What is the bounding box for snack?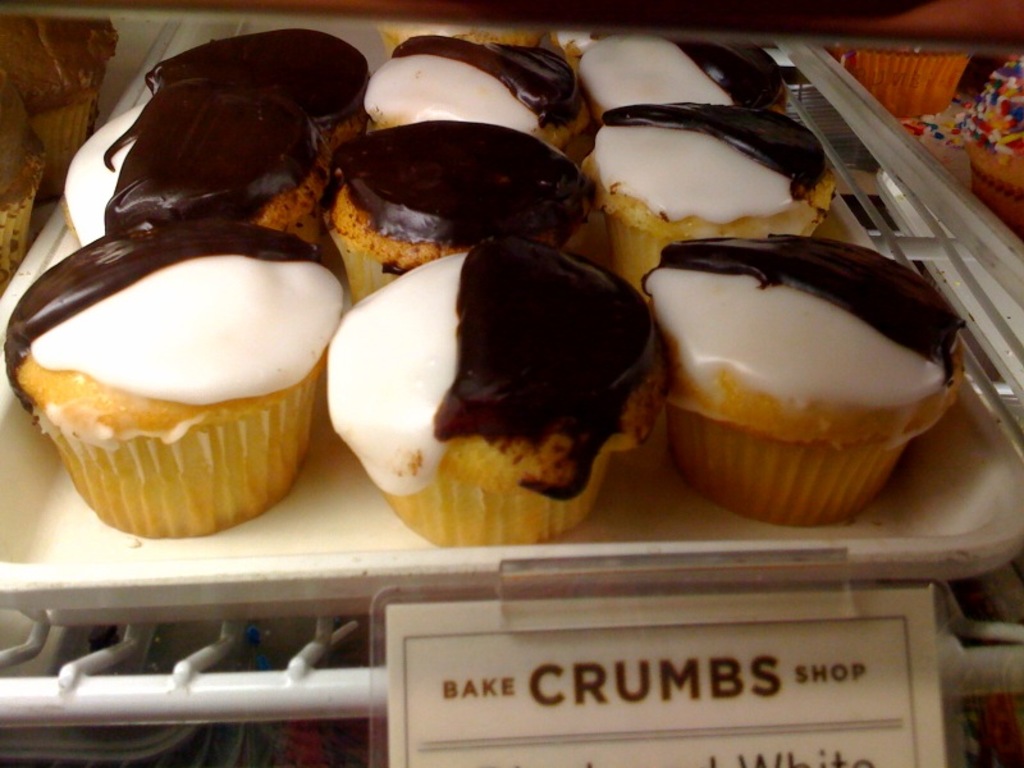
357/32/576/127.
